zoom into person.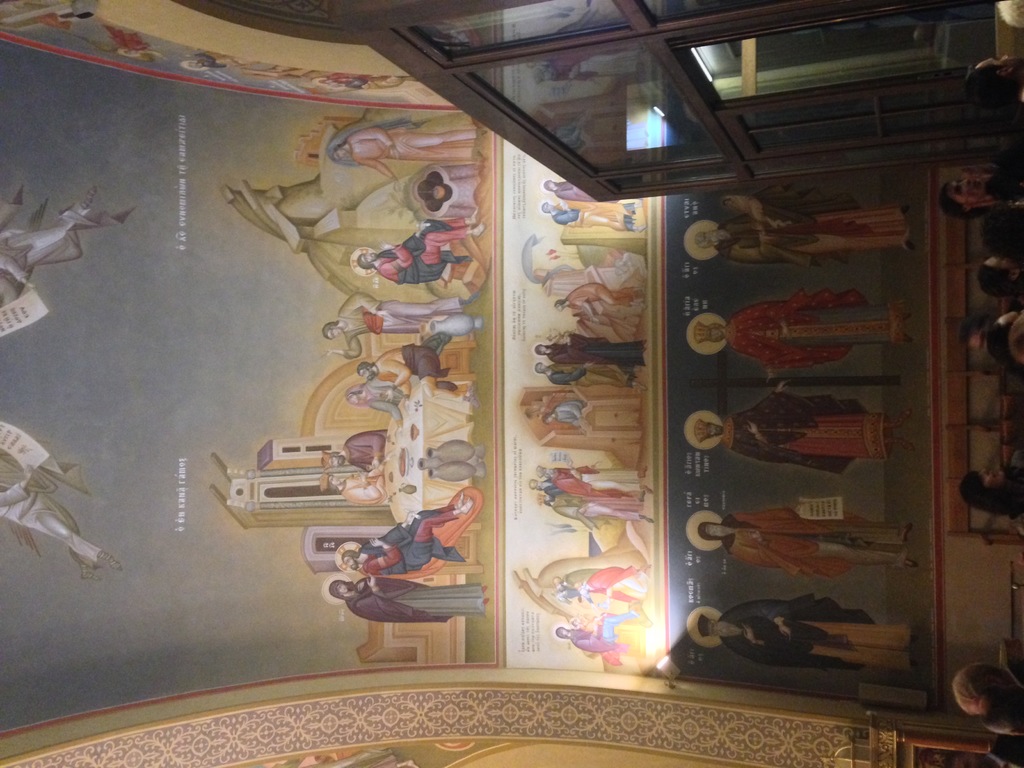
Zoom target: 346:381:426:435.
